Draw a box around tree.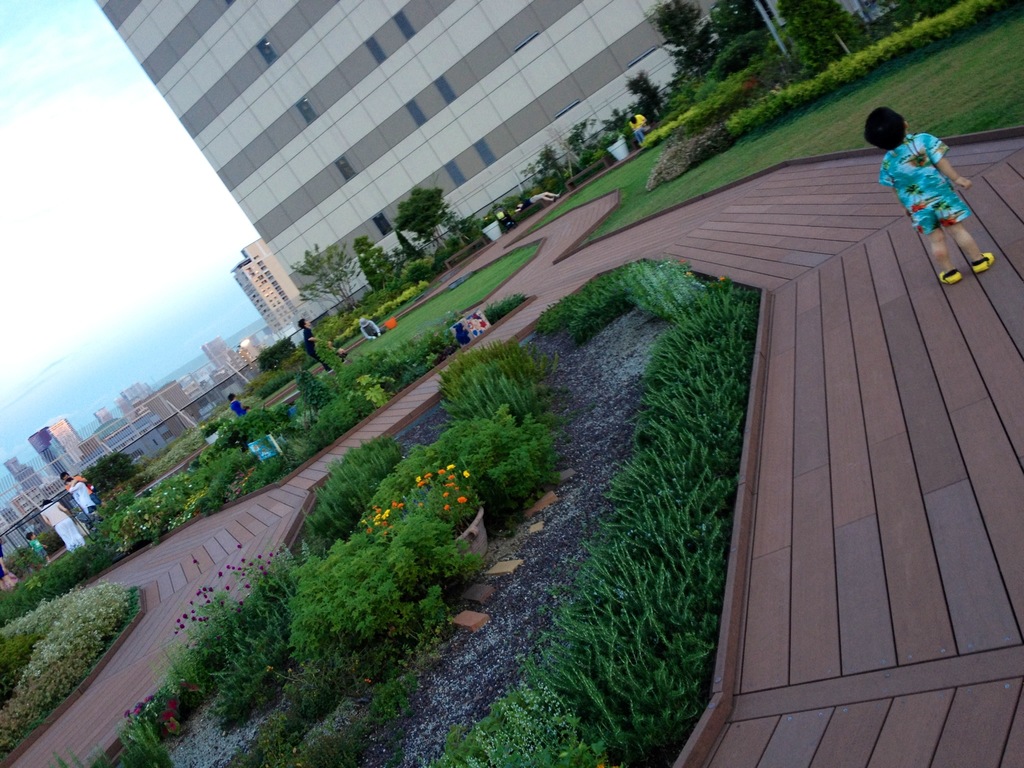
box=[285, 238, 364, 312].
